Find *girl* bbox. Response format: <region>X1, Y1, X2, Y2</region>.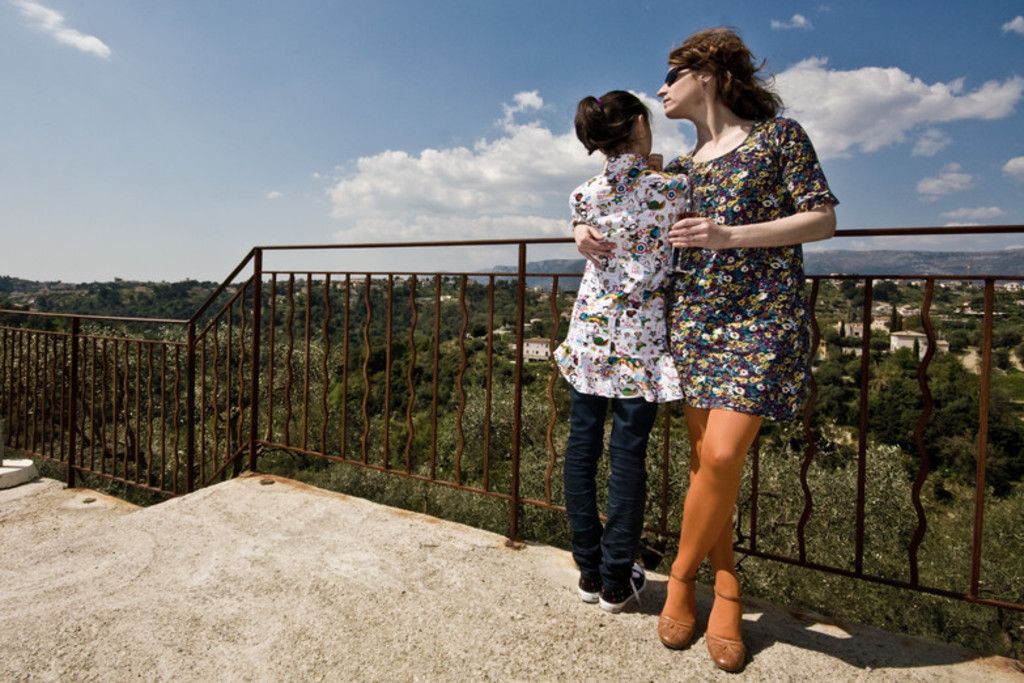
<region>551, 89, 683, 611</region>.
